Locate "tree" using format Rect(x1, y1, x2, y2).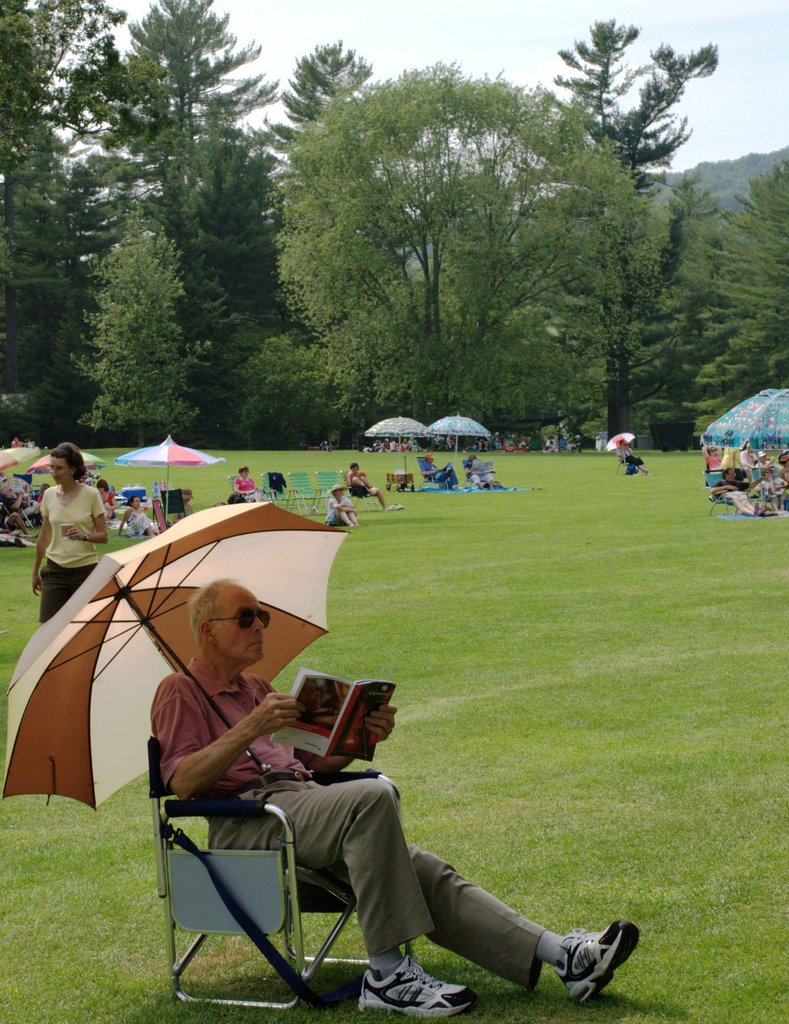
Rect(651, 153, 788, 450).
